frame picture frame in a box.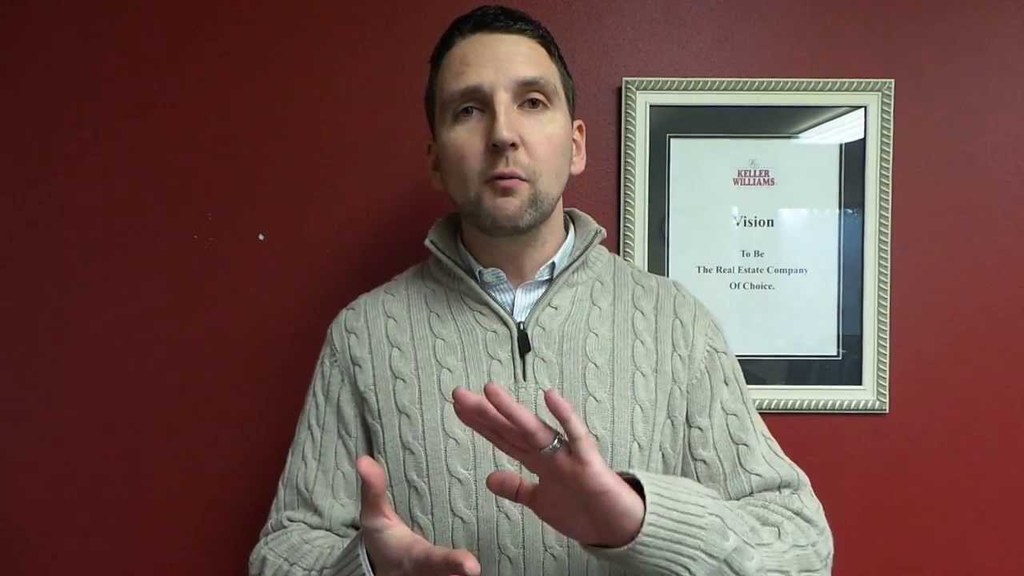
<region>619, 78, 893, 414</region>.
